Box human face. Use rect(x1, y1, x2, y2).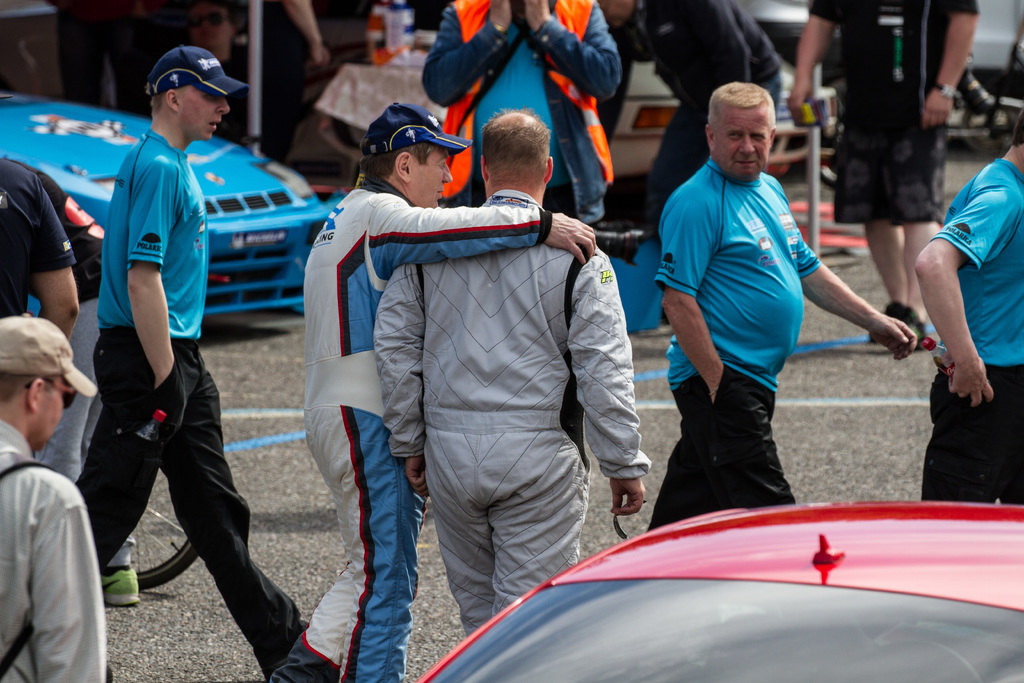
rect(38, 390, 65, 452).
